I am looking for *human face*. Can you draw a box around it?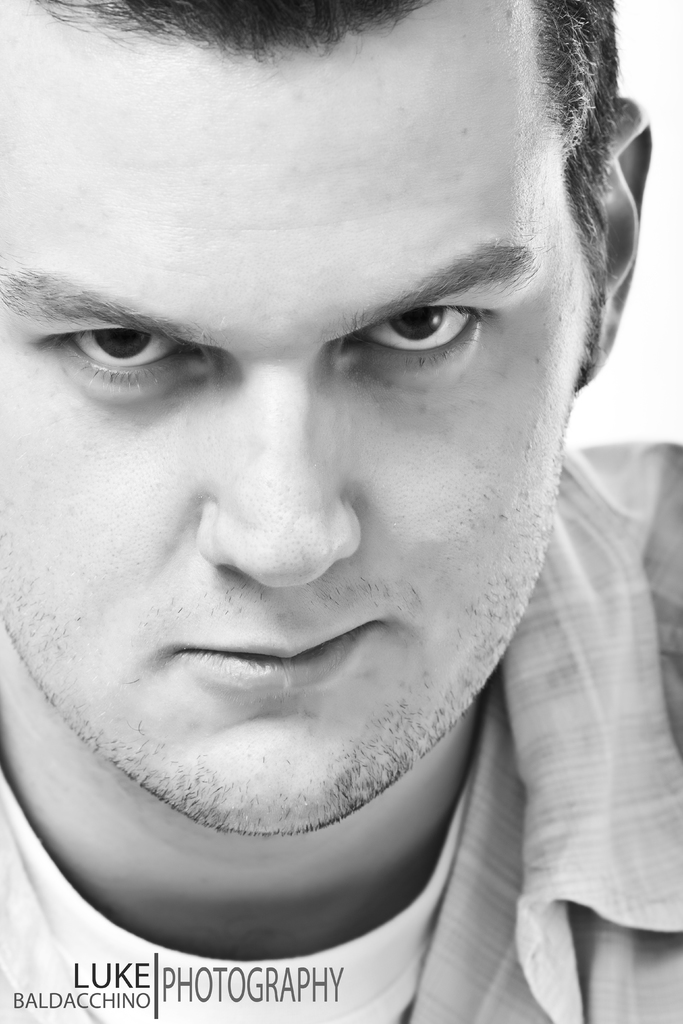
Sure, the bounding box is bbox=[4, 0, 607, 834].
